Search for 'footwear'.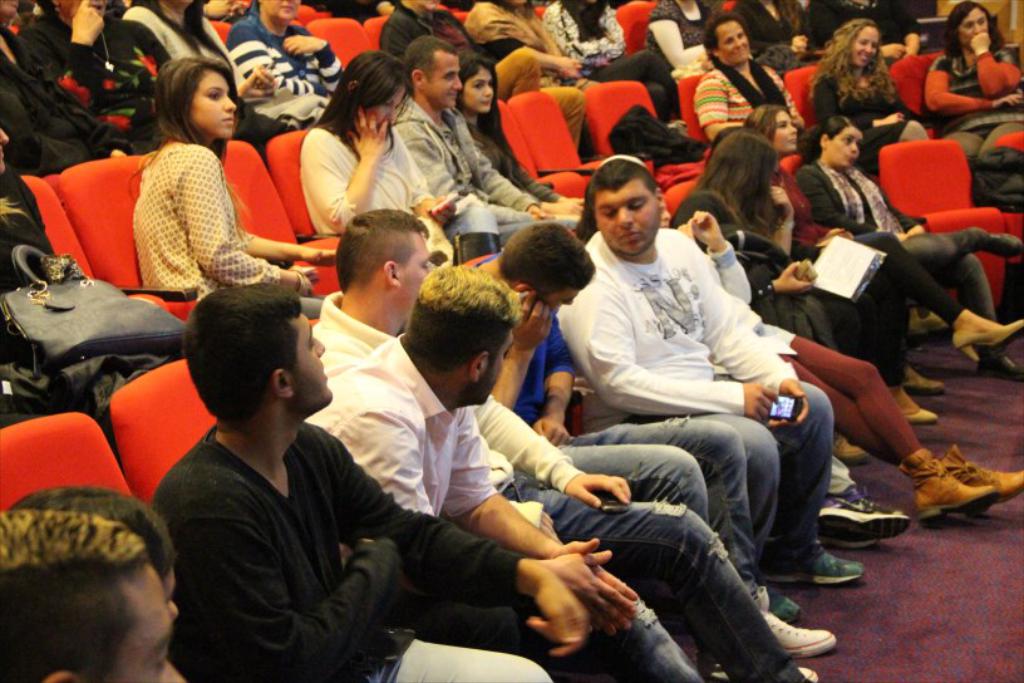
Found at select_region(979, 343, 1023, 379).
